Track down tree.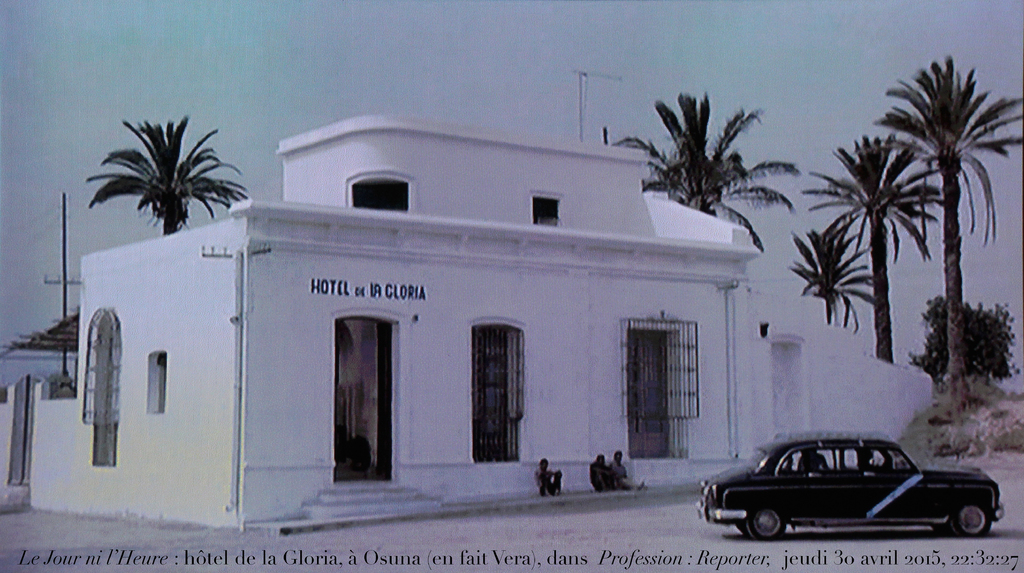
Tracked to bbox=[862, 49, 1023, 404].
